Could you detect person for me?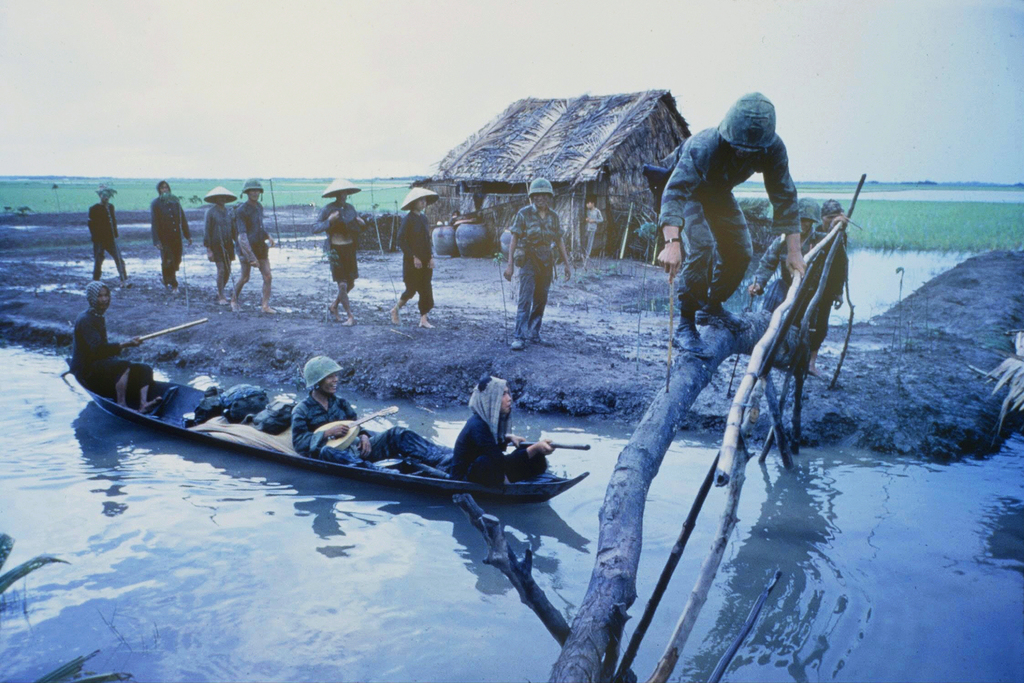
Detection result: rect(314, 172, 361, 325).
